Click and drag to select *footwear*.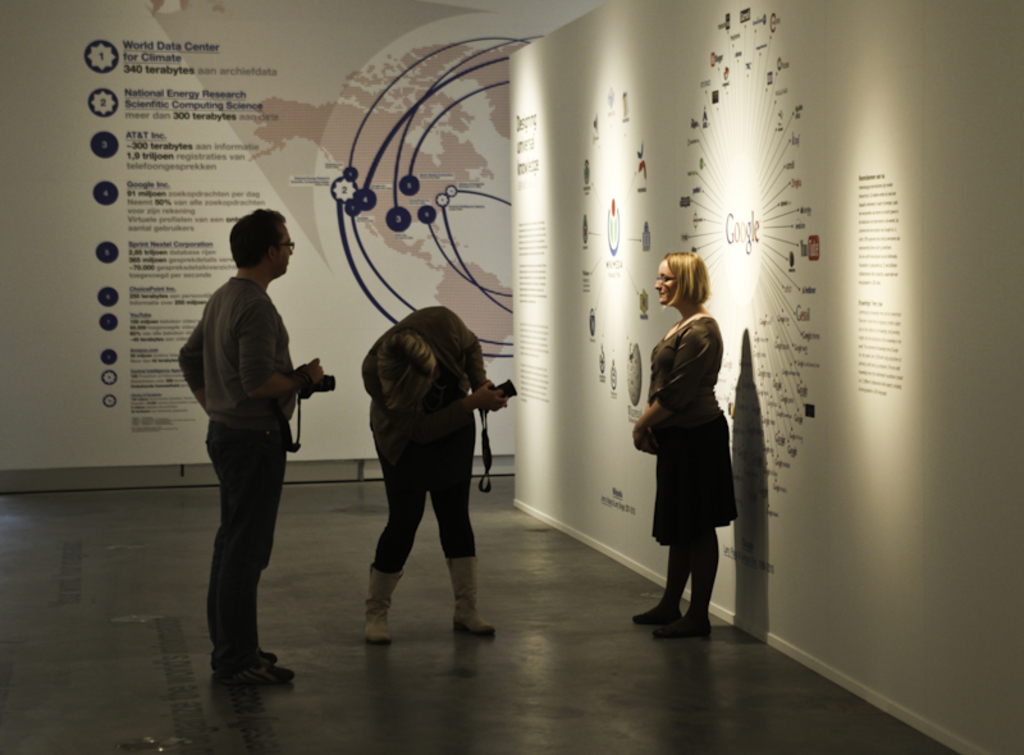
Selection: [355,566,396,651].
